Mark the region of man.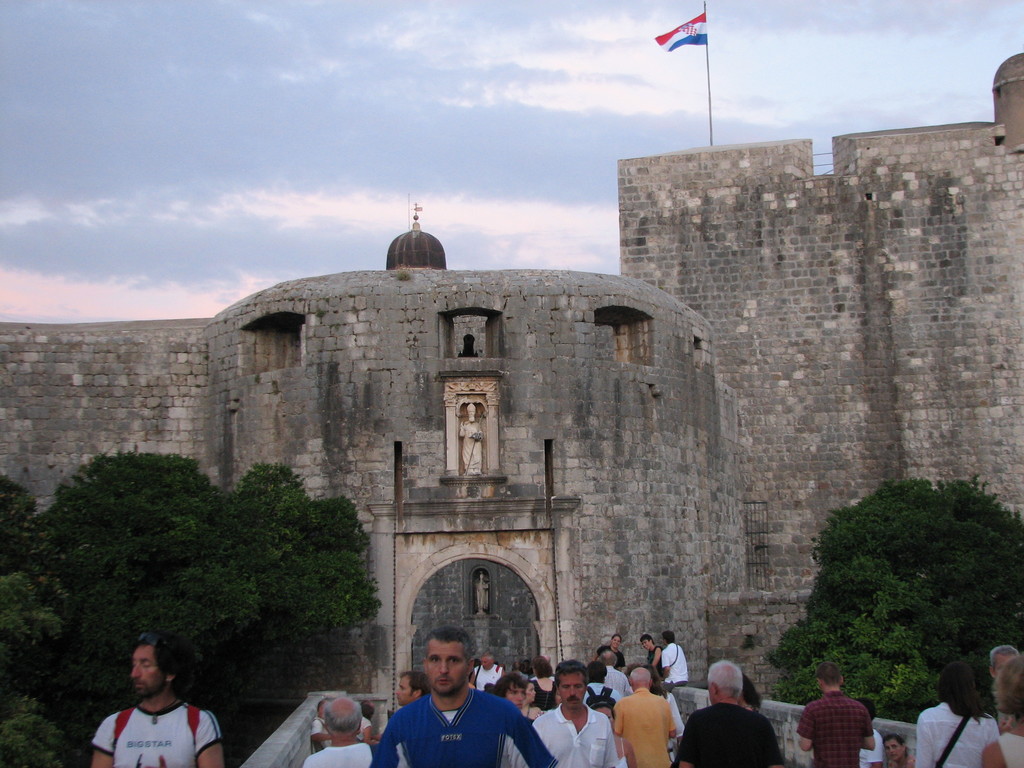
Region: BBox(472, 653, 506, 688).
